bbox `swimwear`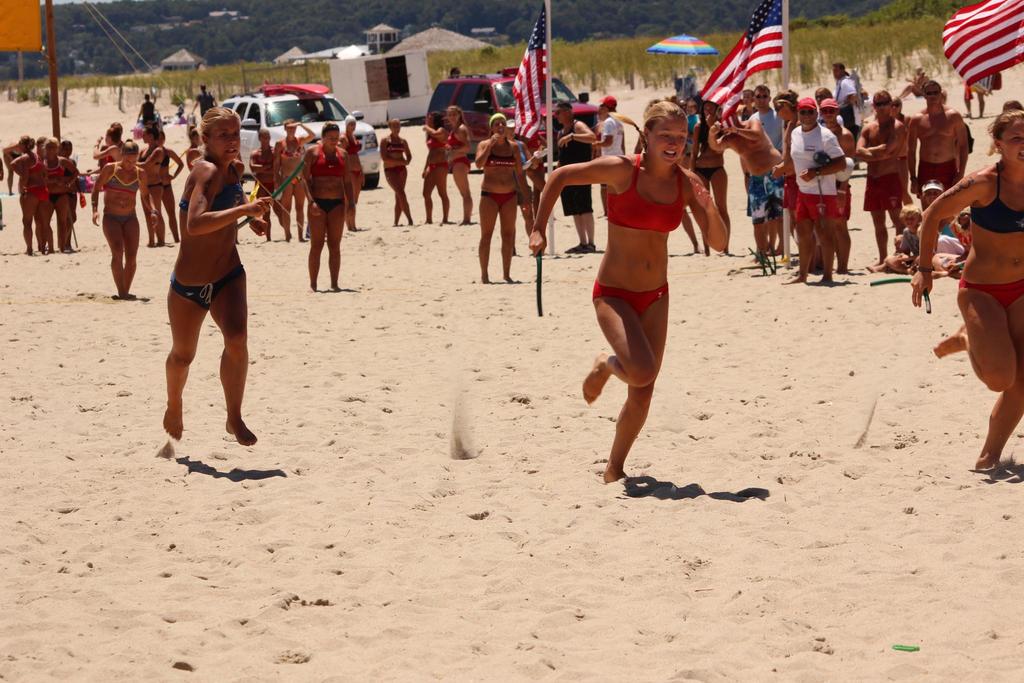
x1=256, y1=180, x2=276, y2=192
